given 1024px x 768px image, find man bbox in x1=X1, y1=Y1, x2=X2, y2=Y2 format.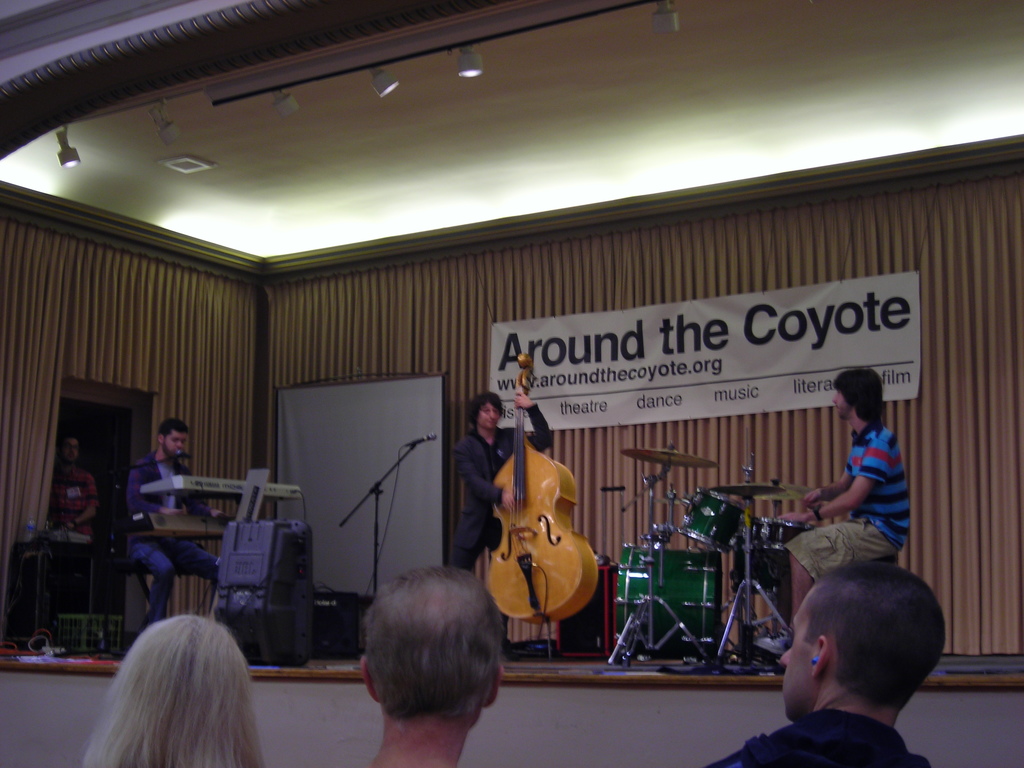
x1=451, y1=389, x2=556, y2=659.
